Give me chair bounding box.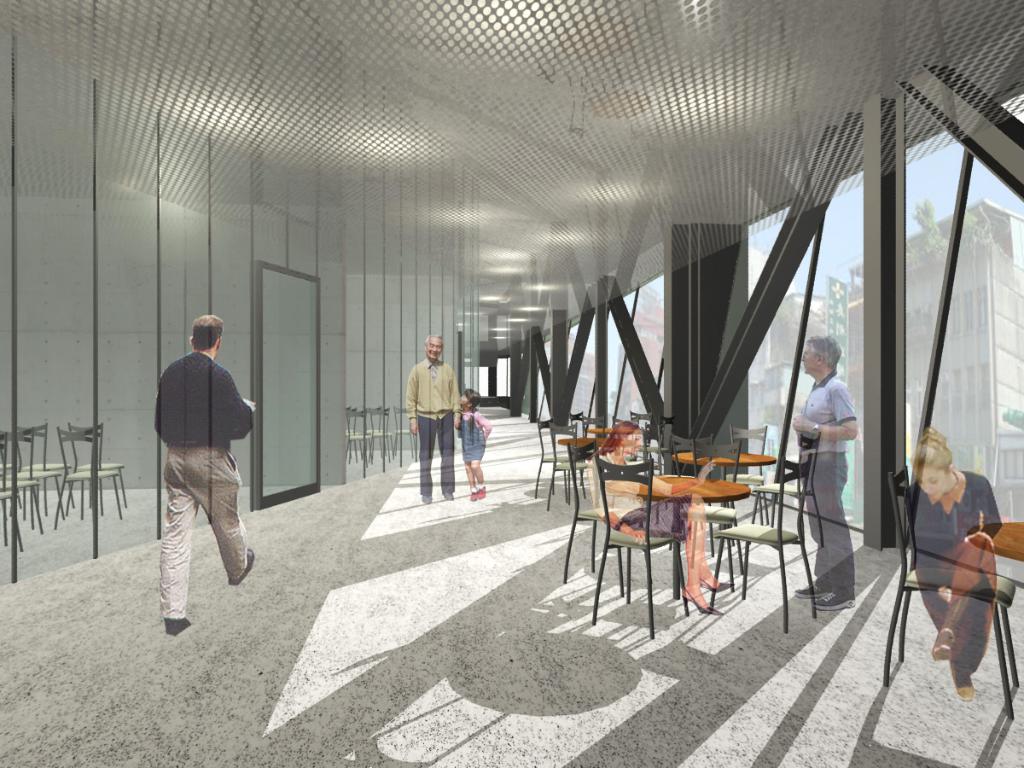
detection(889, 463, 1017, 724).
